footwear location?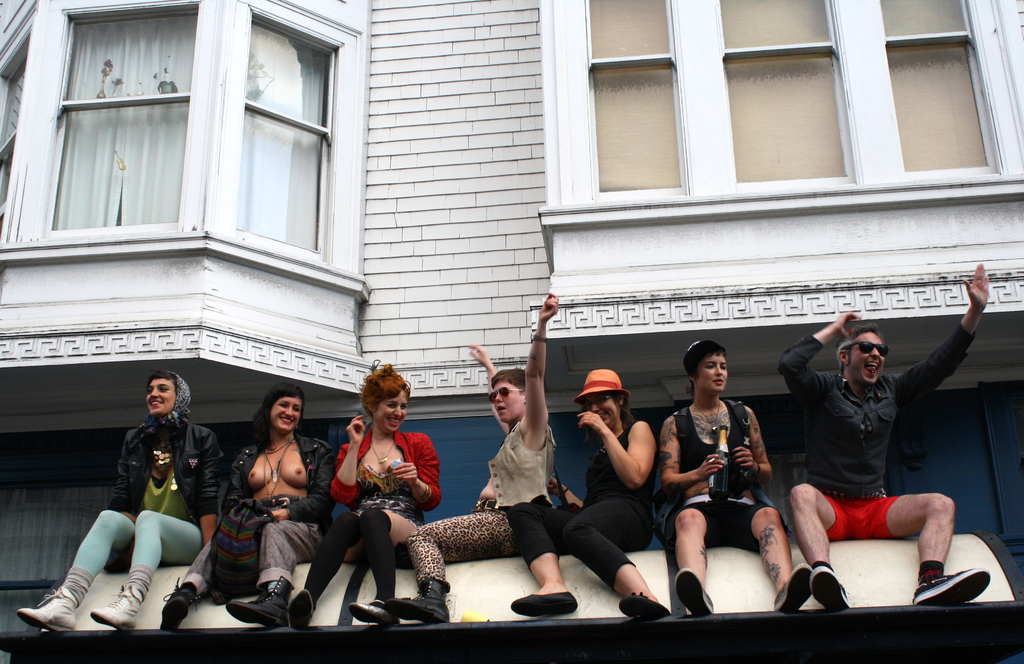
220 574 301 631
